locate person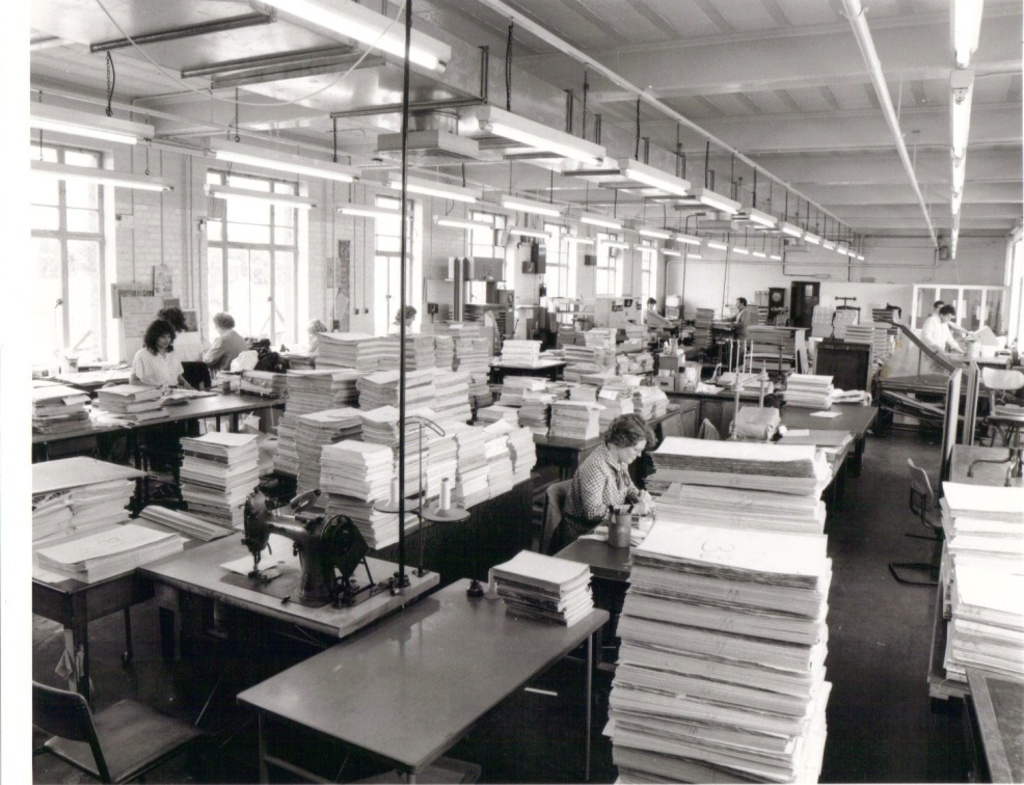
(left=931, top=297, right=971, bottom=341)
